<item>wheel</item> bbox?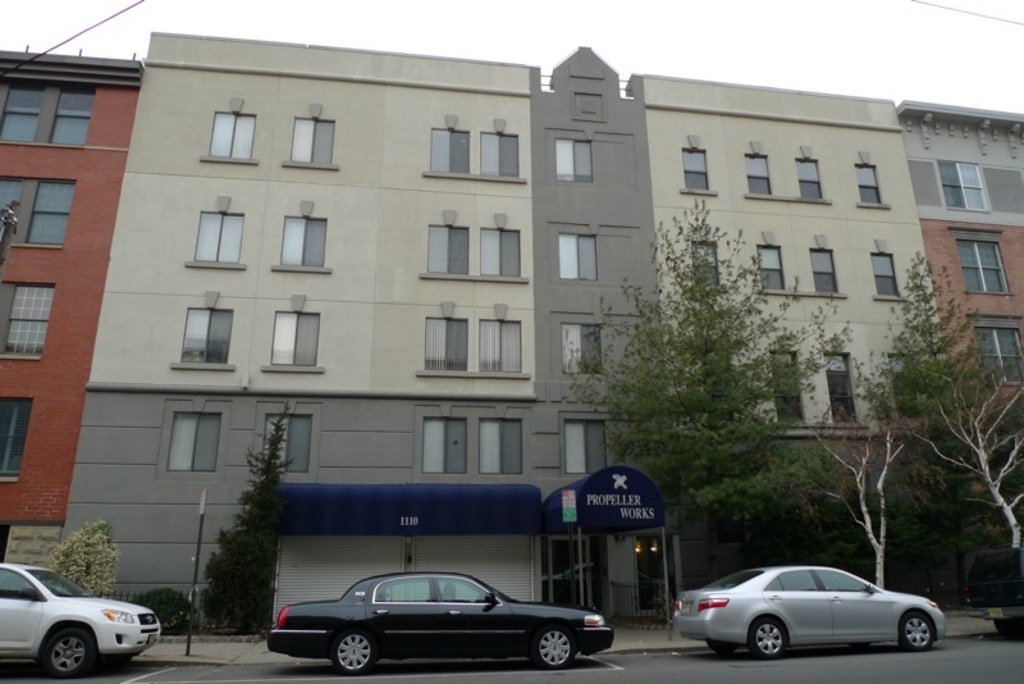
Rect(45, 619, 101, 676)
